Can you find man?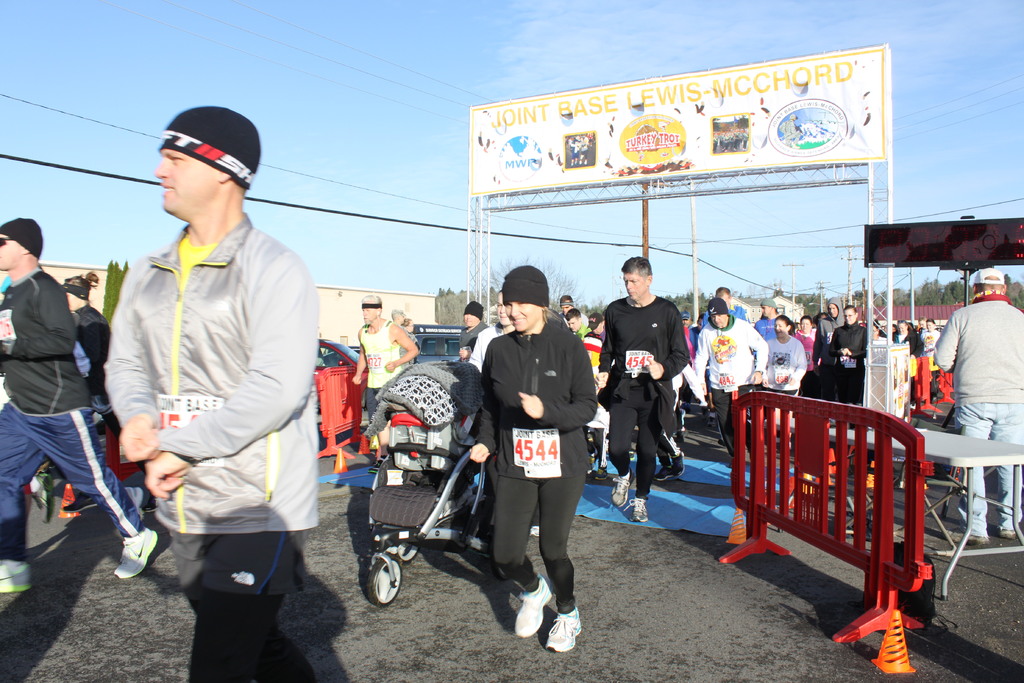
Yes, bounding box: x1=94 y1=96 x2=325 y2=682.
